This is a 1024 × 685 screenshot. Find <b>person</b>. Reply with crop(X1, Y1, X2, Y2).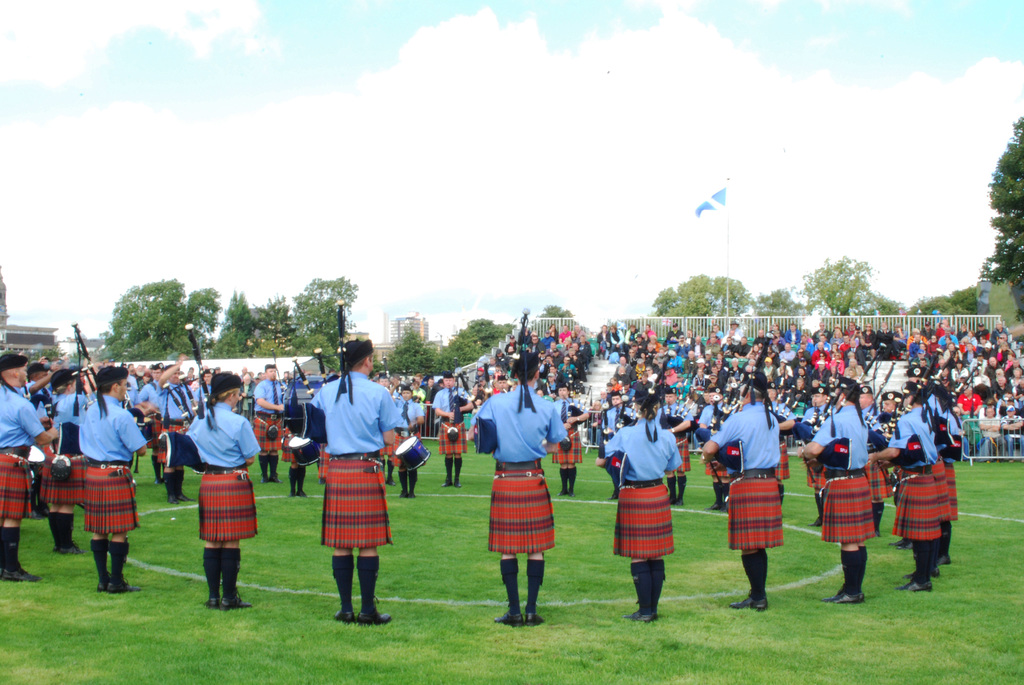
crop(620, 399, 686, 633).
